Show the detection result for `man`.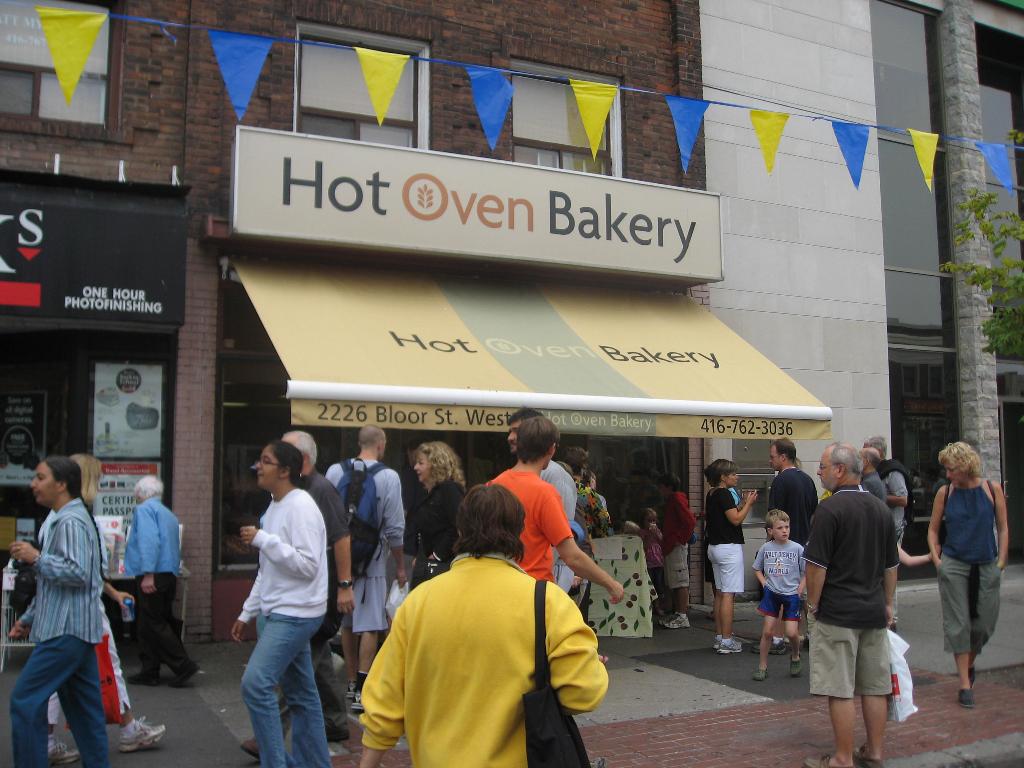
{"left": 810, "top": 448, "right": 889, "bottom": 765}.
